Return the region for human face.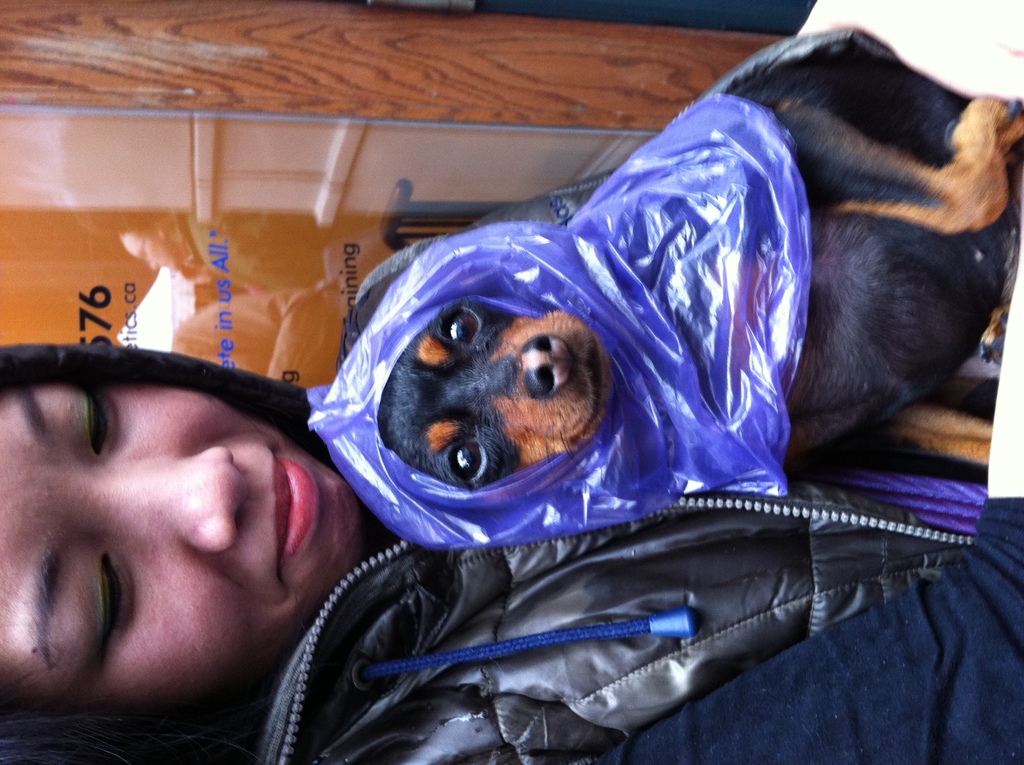
crop(2, 392, 353, 697).
